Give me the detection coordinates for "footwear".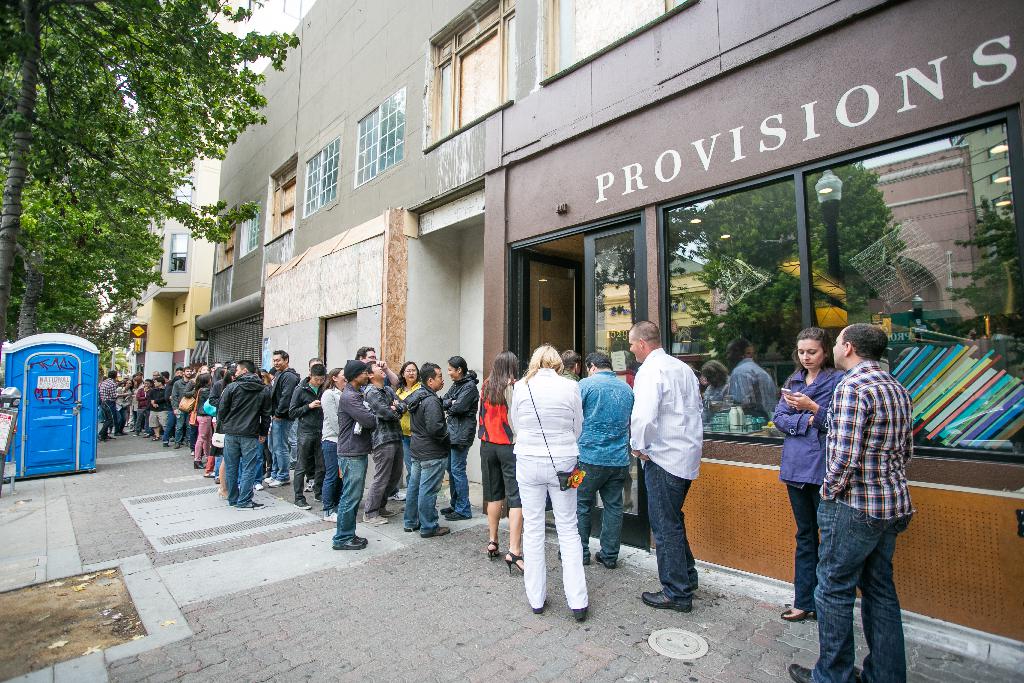
box(333, 539, 366, 548).
